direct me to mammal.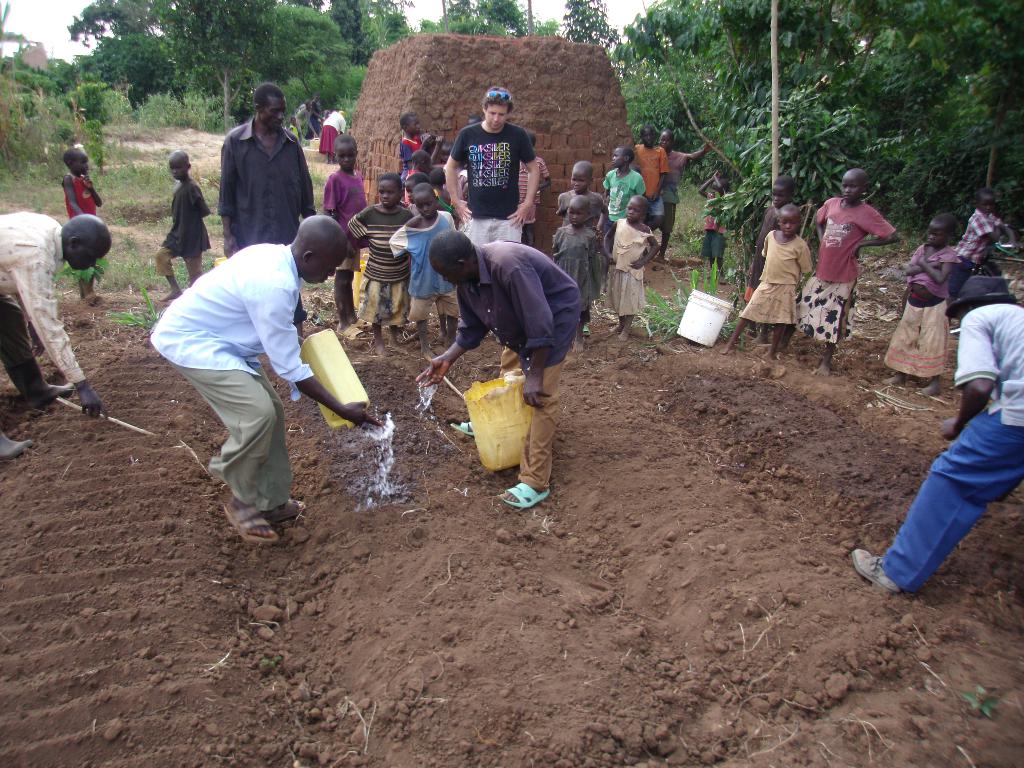
Direction: <bbox>851, 276, 1023, 598</bbox>.
